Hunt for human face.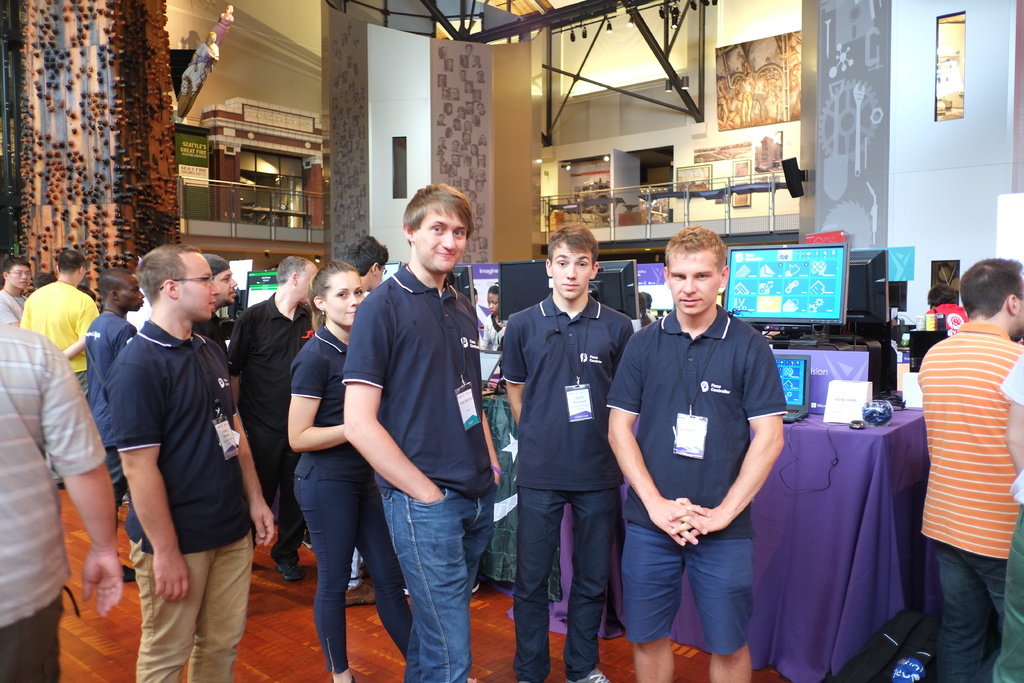
Hunted down at locate(296, 267, 317, 300).
